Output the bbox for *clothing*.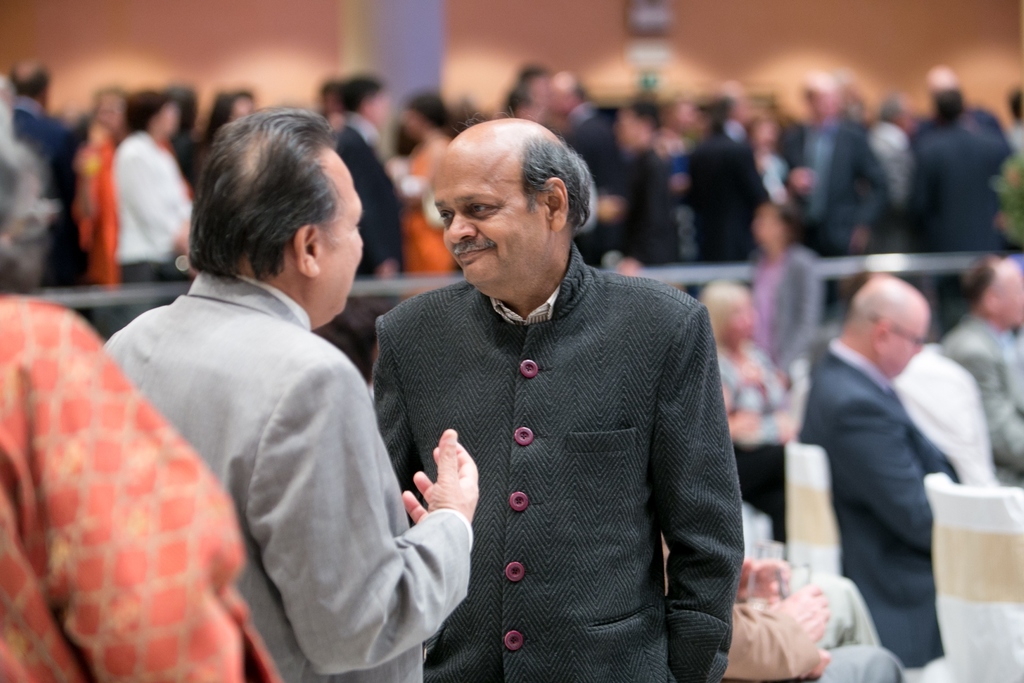
bbox(836, 302, 1011, 564).
